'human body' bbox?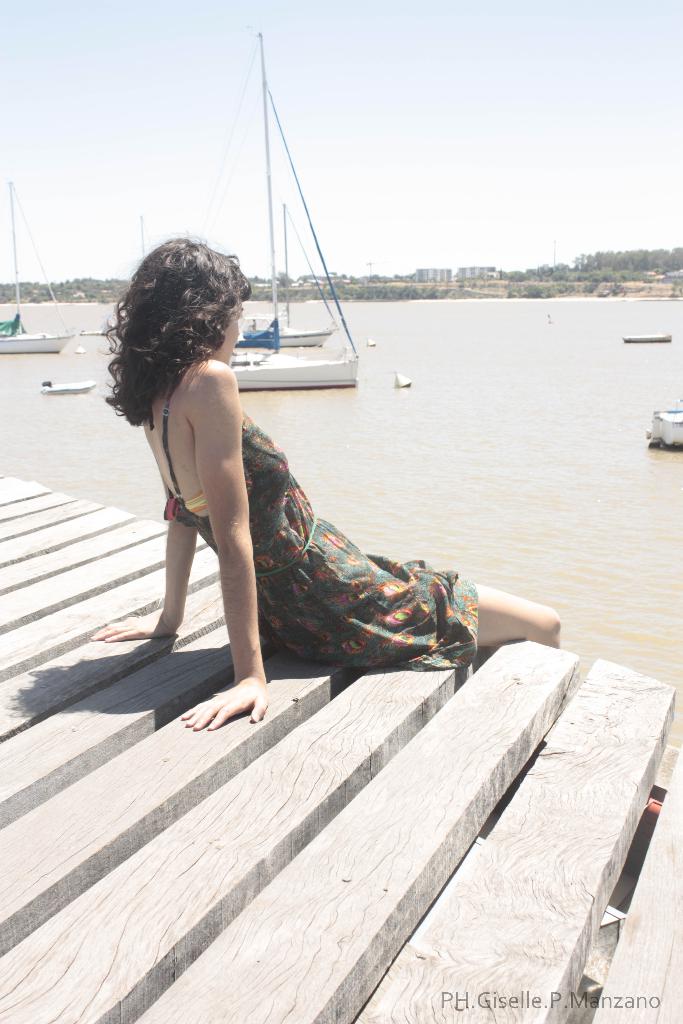
<box>99,280,482,686</box>
